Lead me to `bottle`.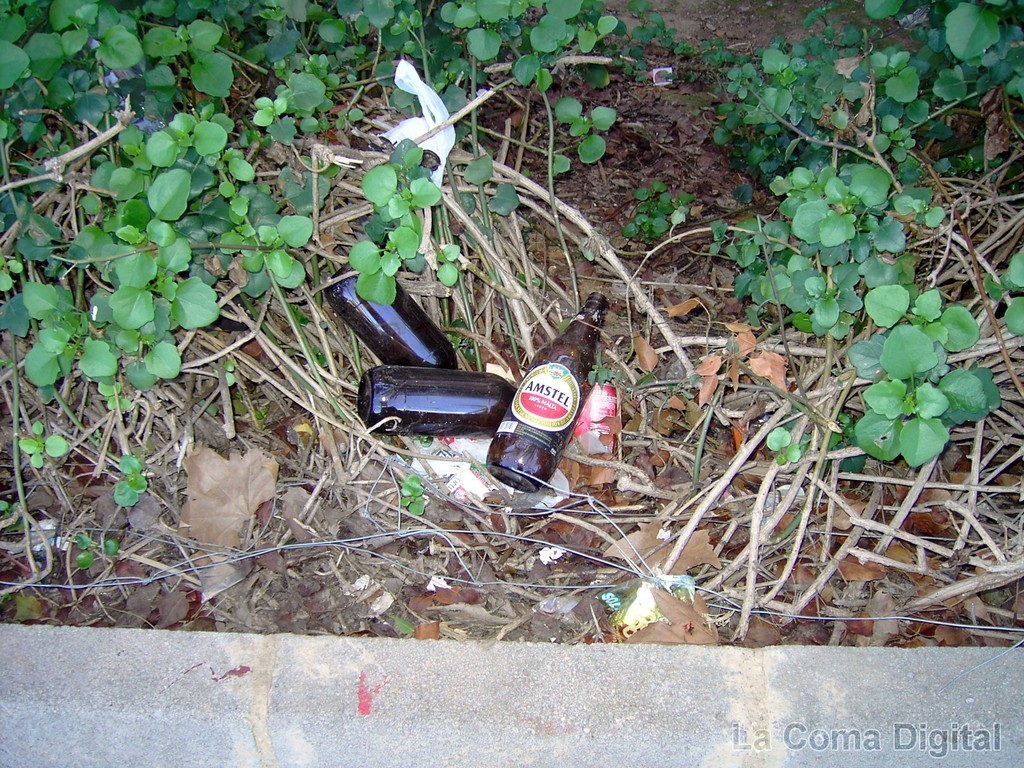
Lead to {"left": 361, "top": 367, "right": 520, "bottom": 439}.
